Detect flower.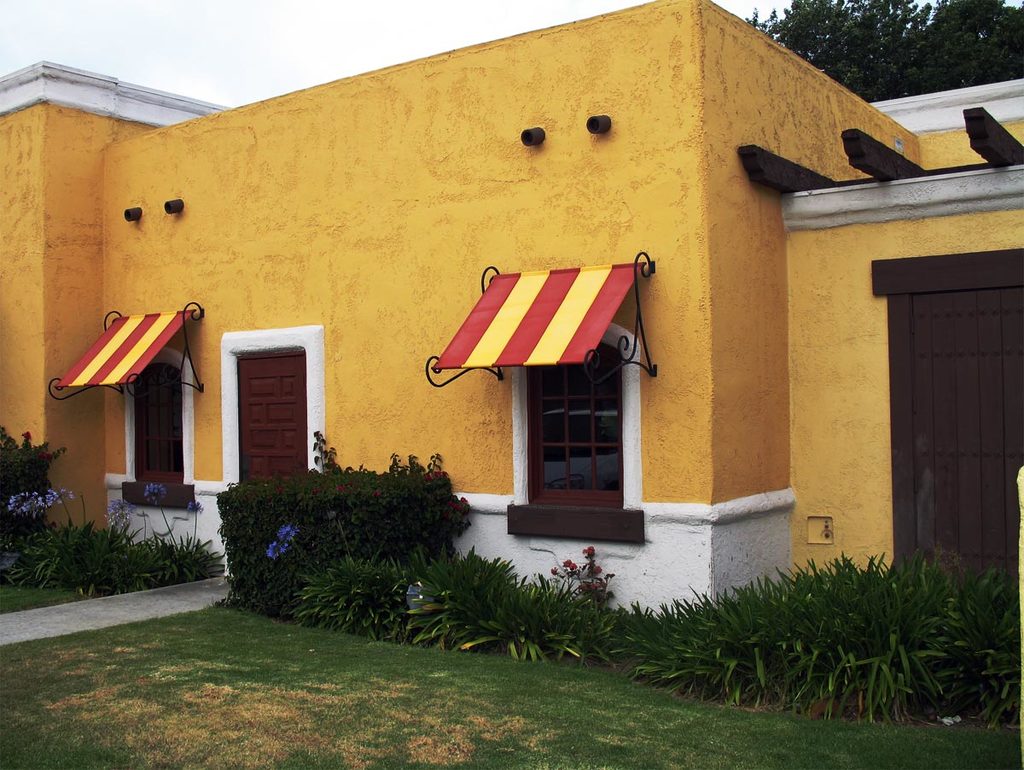
Detected at 583/542/595/560.
